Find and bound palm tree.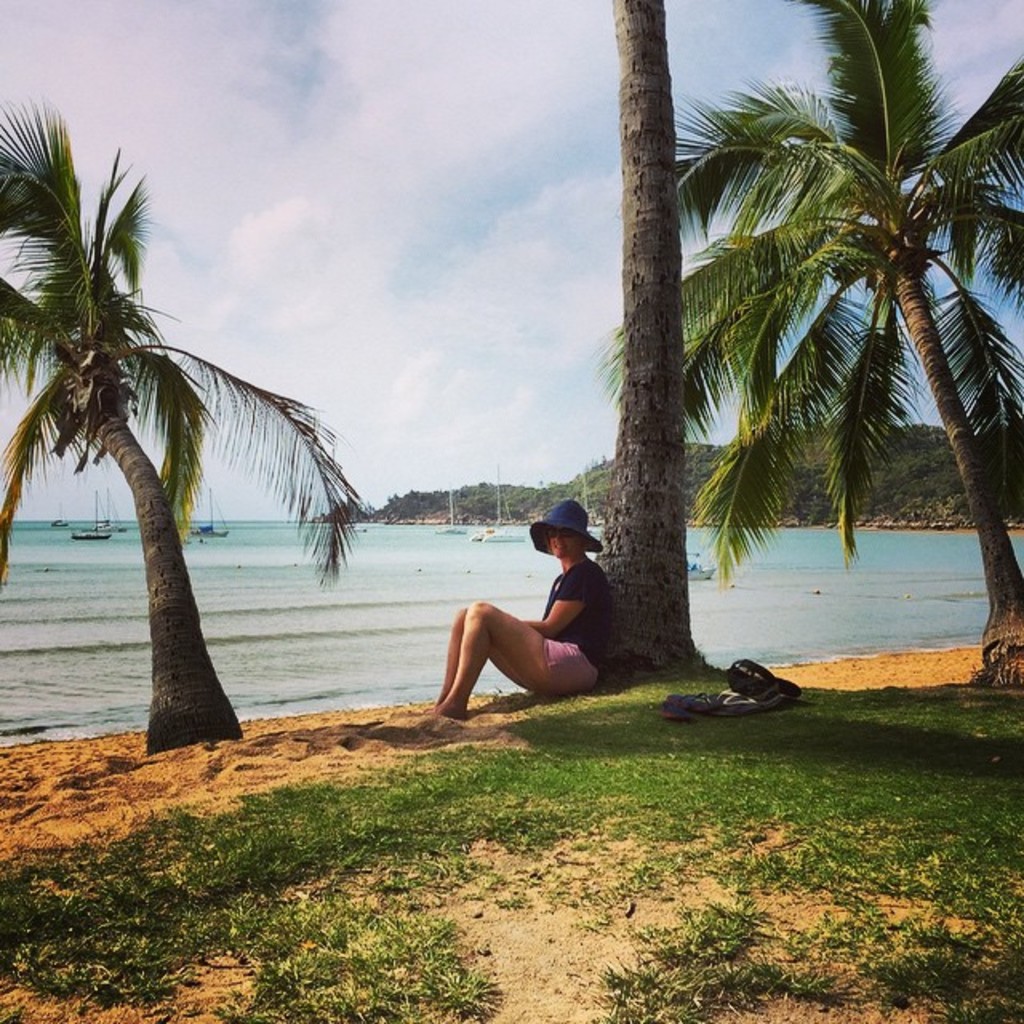
Bound: x1=664 y1=0 x2=1022 y2=685.
